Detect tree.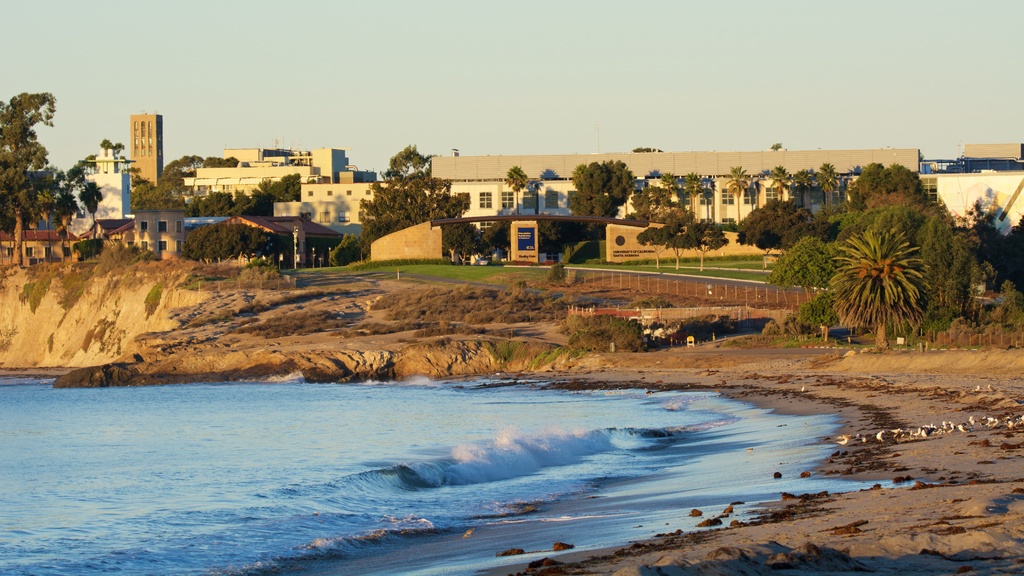
Detected at {"left": 5, "top": 83, "right": 86, "bottom": 253}.
